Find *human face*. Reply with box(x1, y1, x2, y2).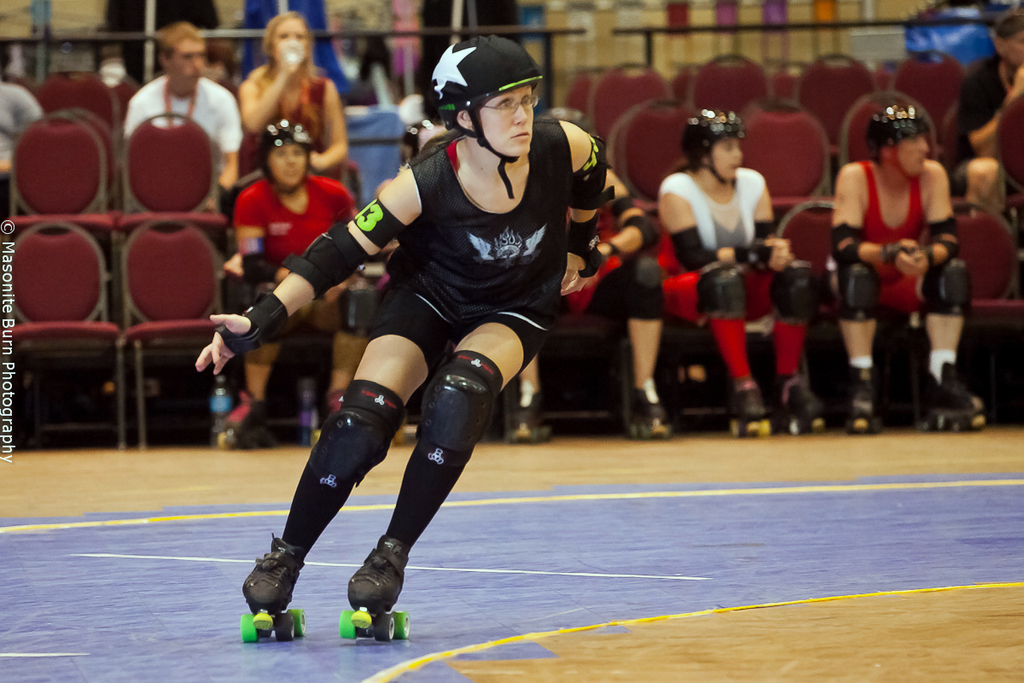
box(470, 77, 538, 155).
